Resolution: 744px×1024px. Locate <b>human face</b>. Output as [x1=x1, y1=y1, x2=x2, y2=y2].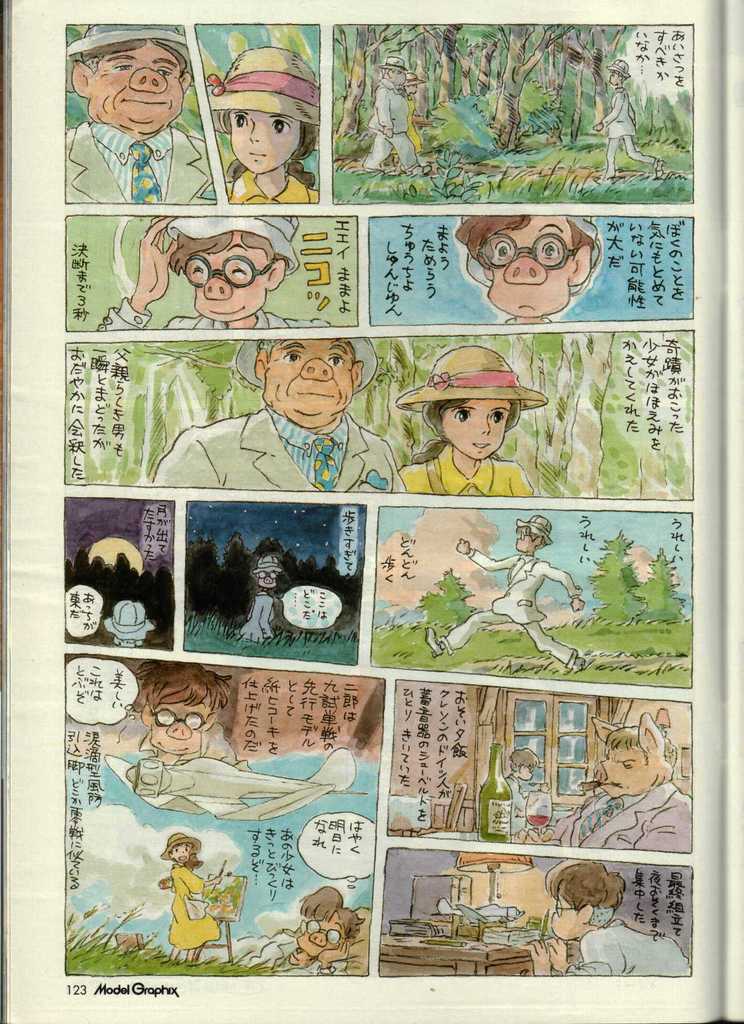
[x1=235, y1=113, x2=298, y2=172].
